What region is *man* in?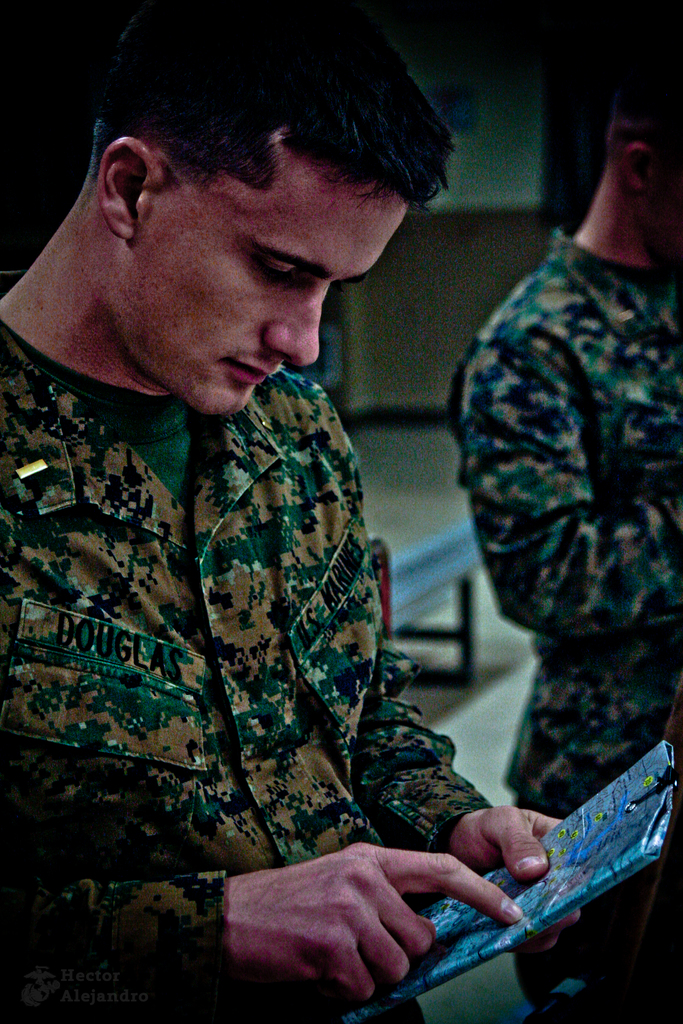
locate(435, 82, 681, 768).
